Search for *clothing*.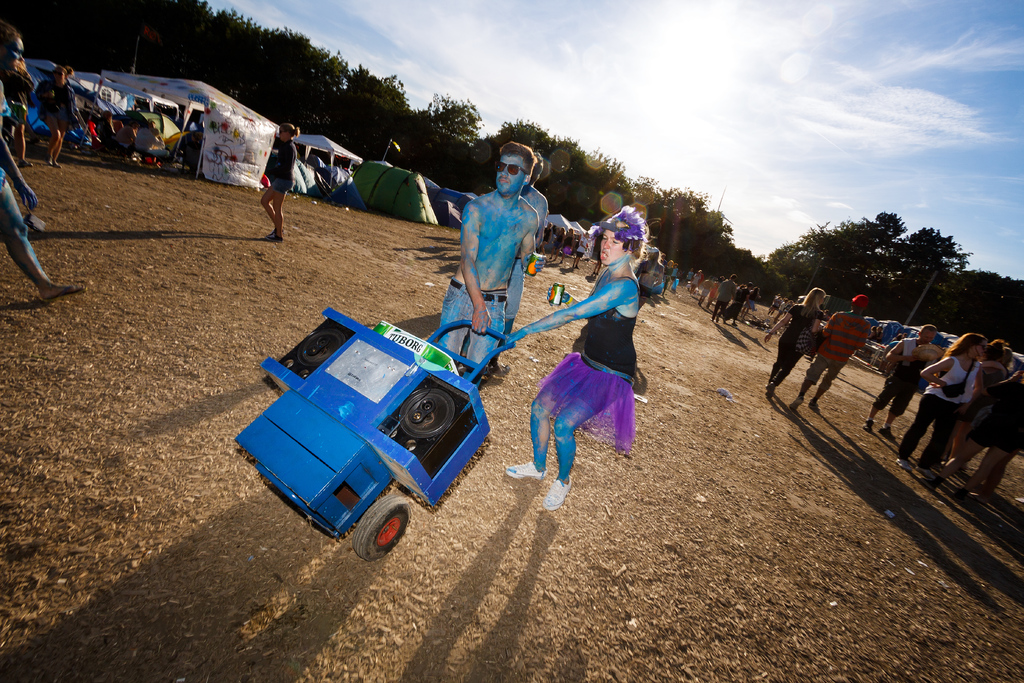
Found at locate(5, 64, 35, 112).
